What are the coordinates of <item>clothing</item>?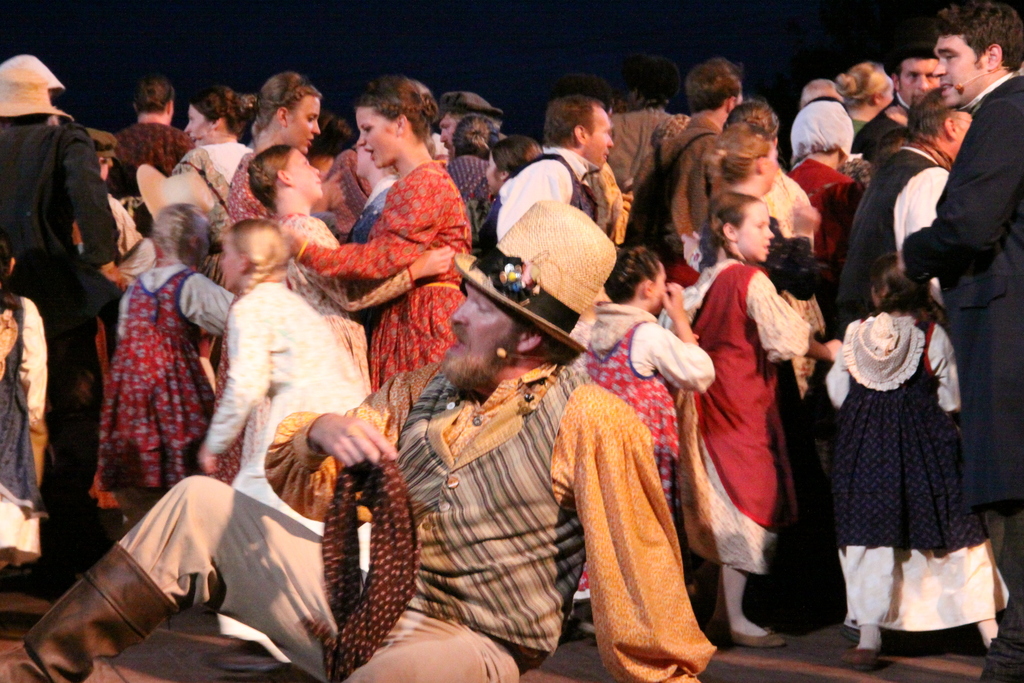
bbox=[468, 142, 620, 284].
